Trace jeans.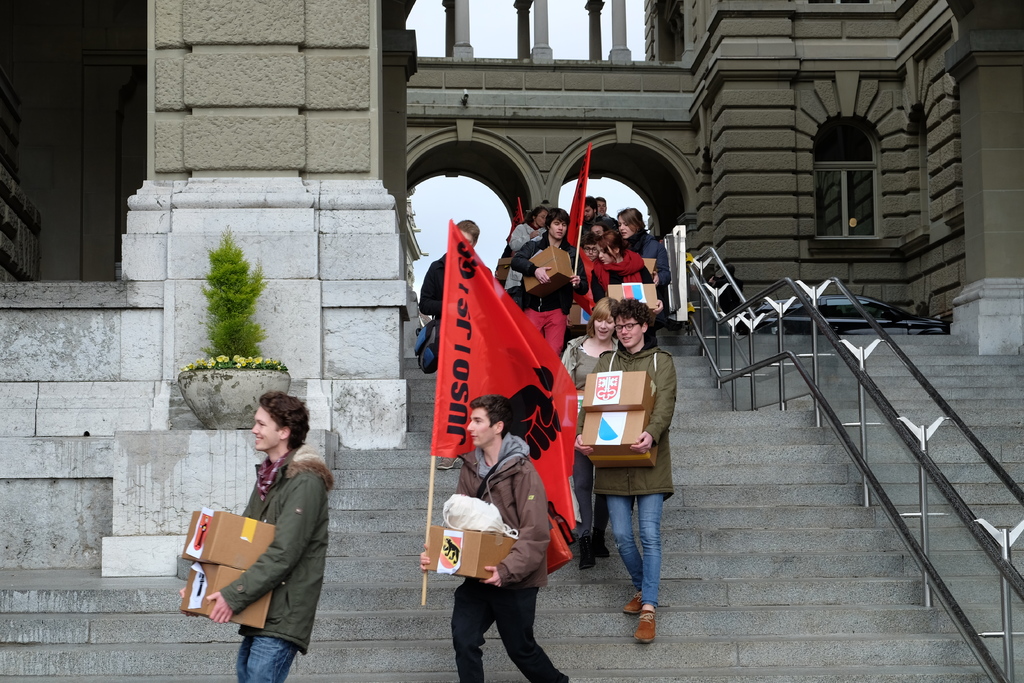
Traced to left=612, top=491, right=674, bottom=629.
